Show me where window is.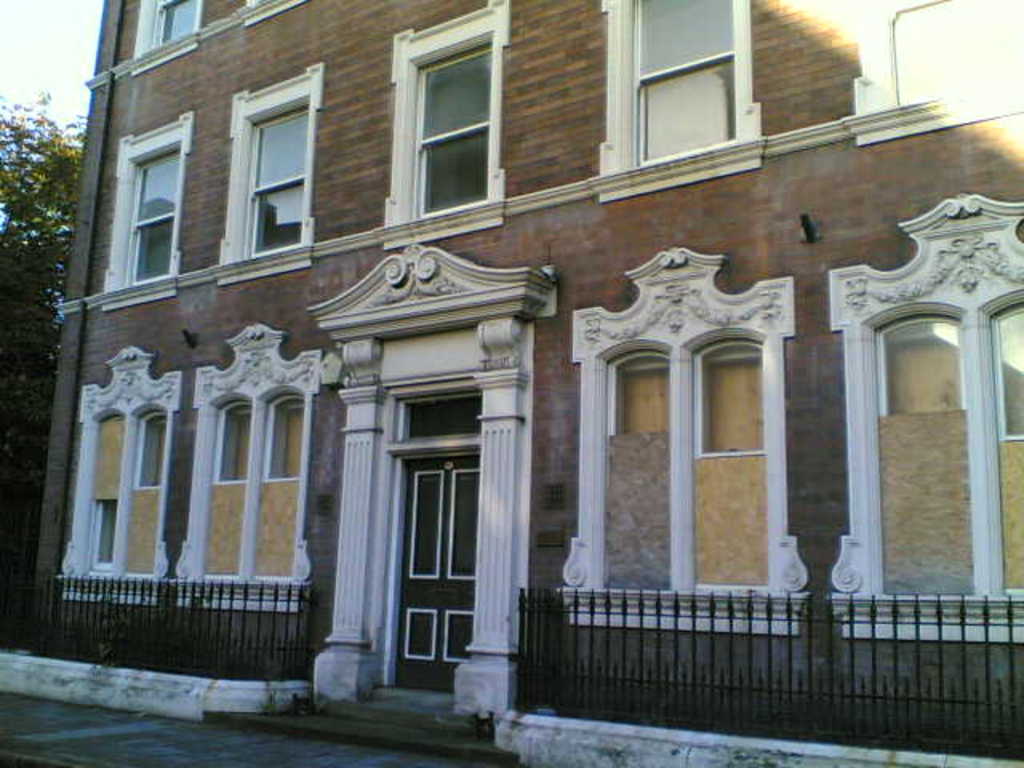
window is at left=258, top=395, right=296, bottom=582.
